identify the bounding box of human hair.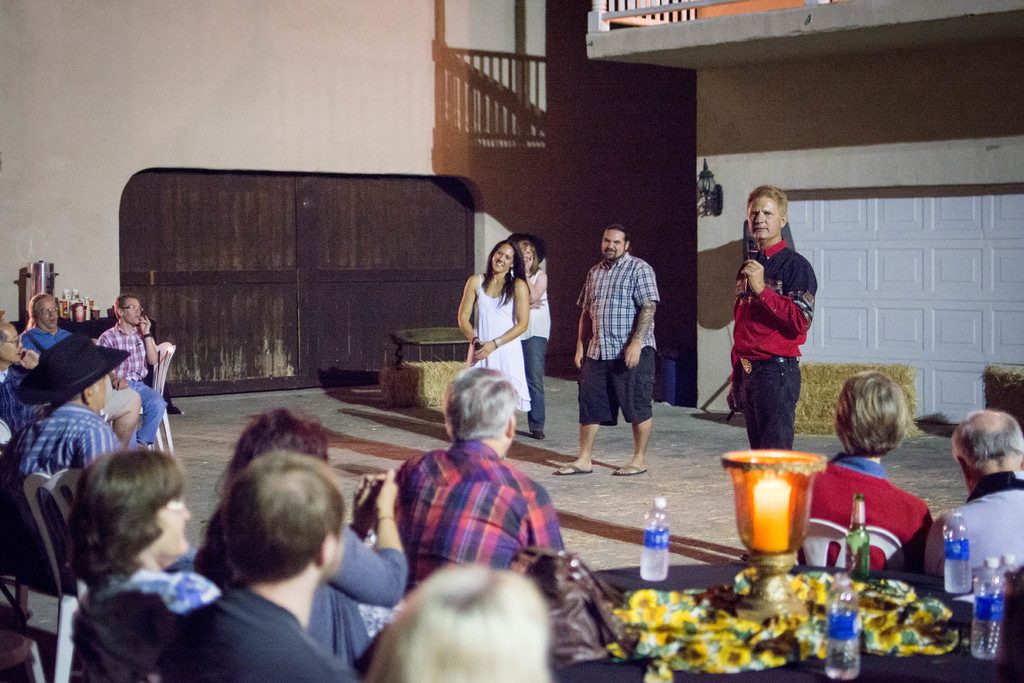
(27,289,51,319).
